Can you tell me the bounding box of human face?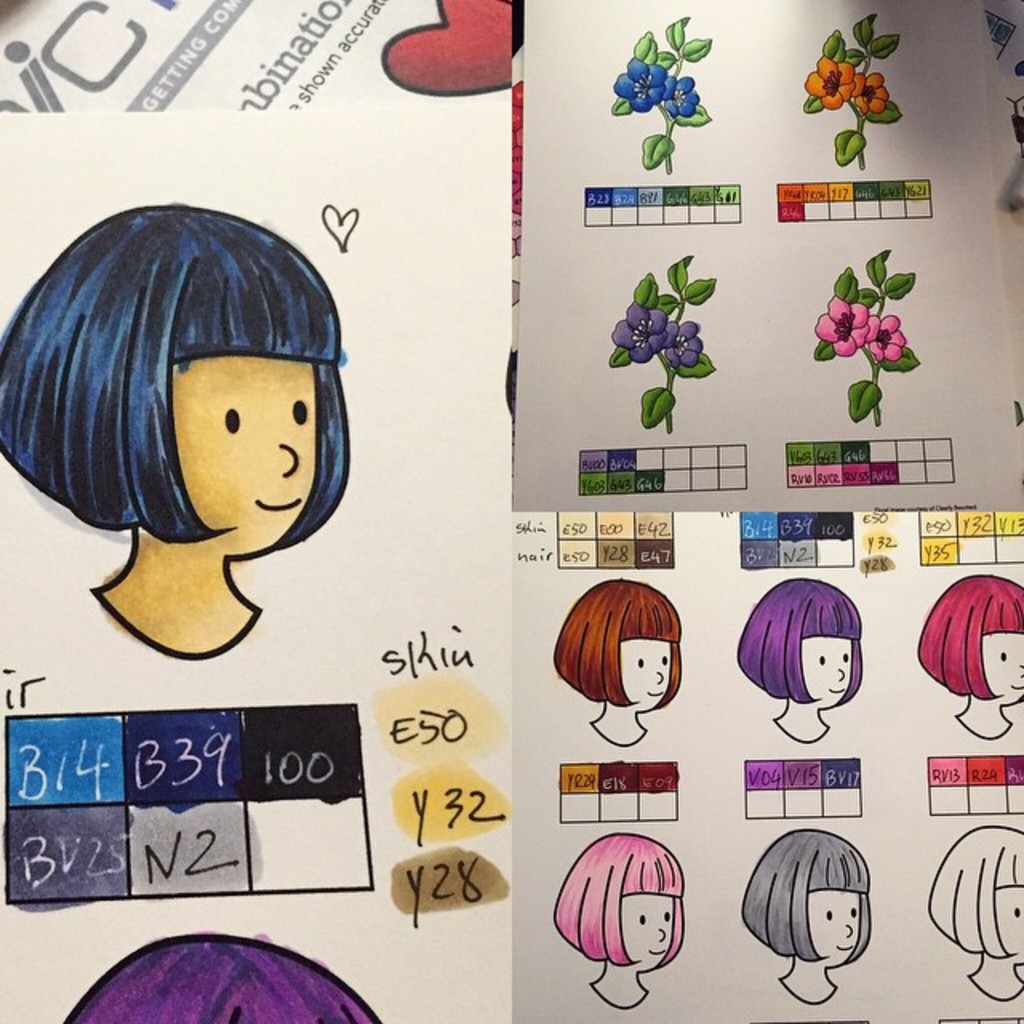
region(973, 626, 1018, 702).
